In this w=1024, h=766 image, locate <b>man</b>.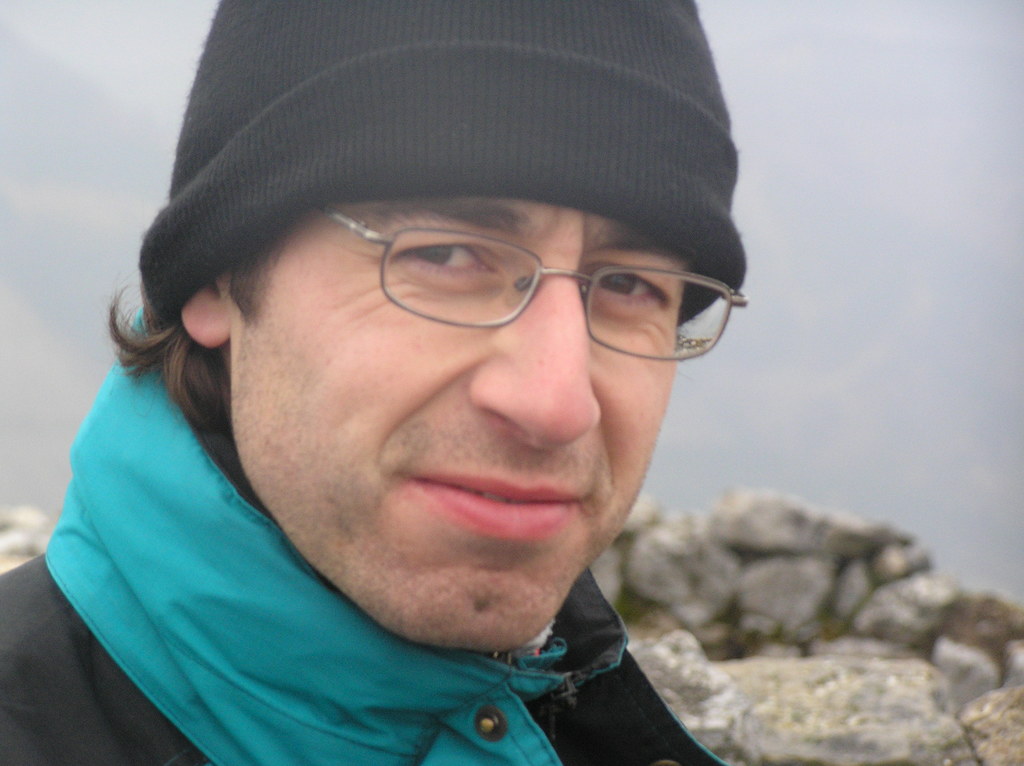
Bounding box: select_region(24, 0, 863, 749).
